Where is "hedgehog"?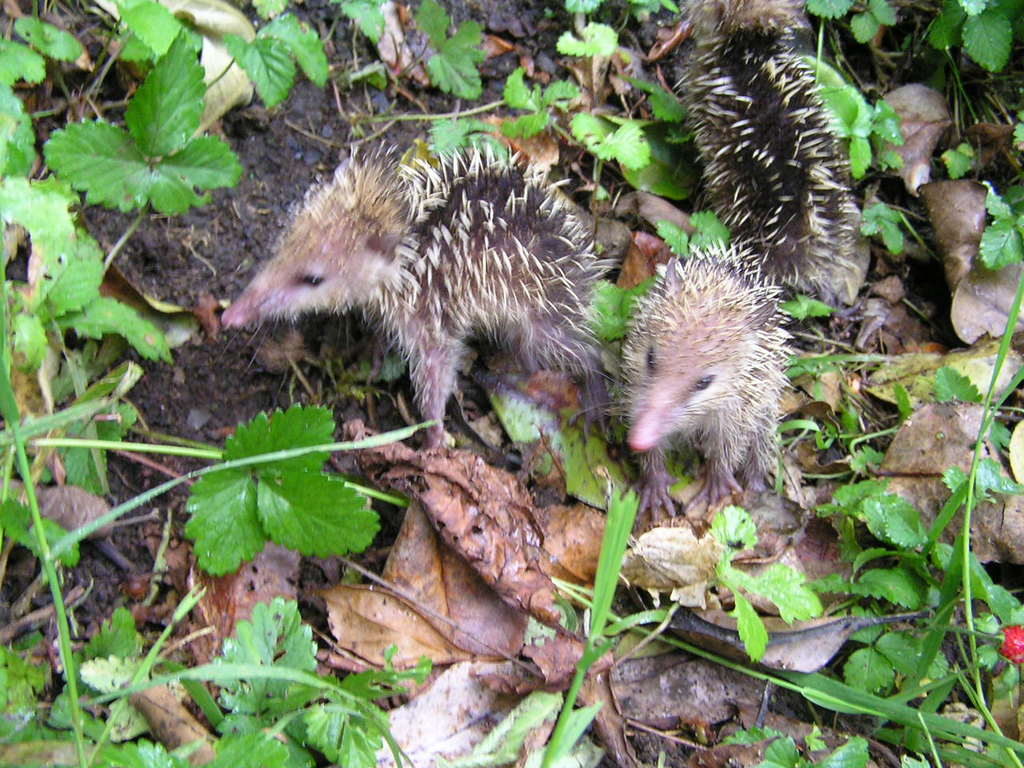
bbox(599, 234, 801, 521).
